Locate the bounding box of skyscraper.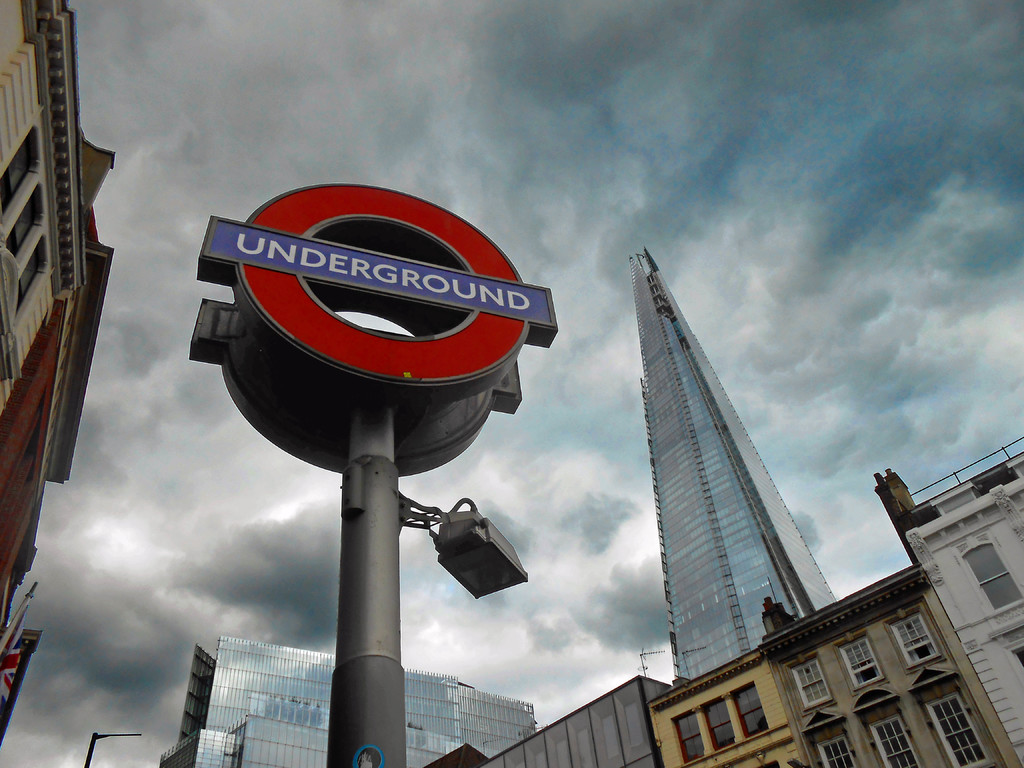
Bounding box: l=155, t=630, r=538, b=767.
